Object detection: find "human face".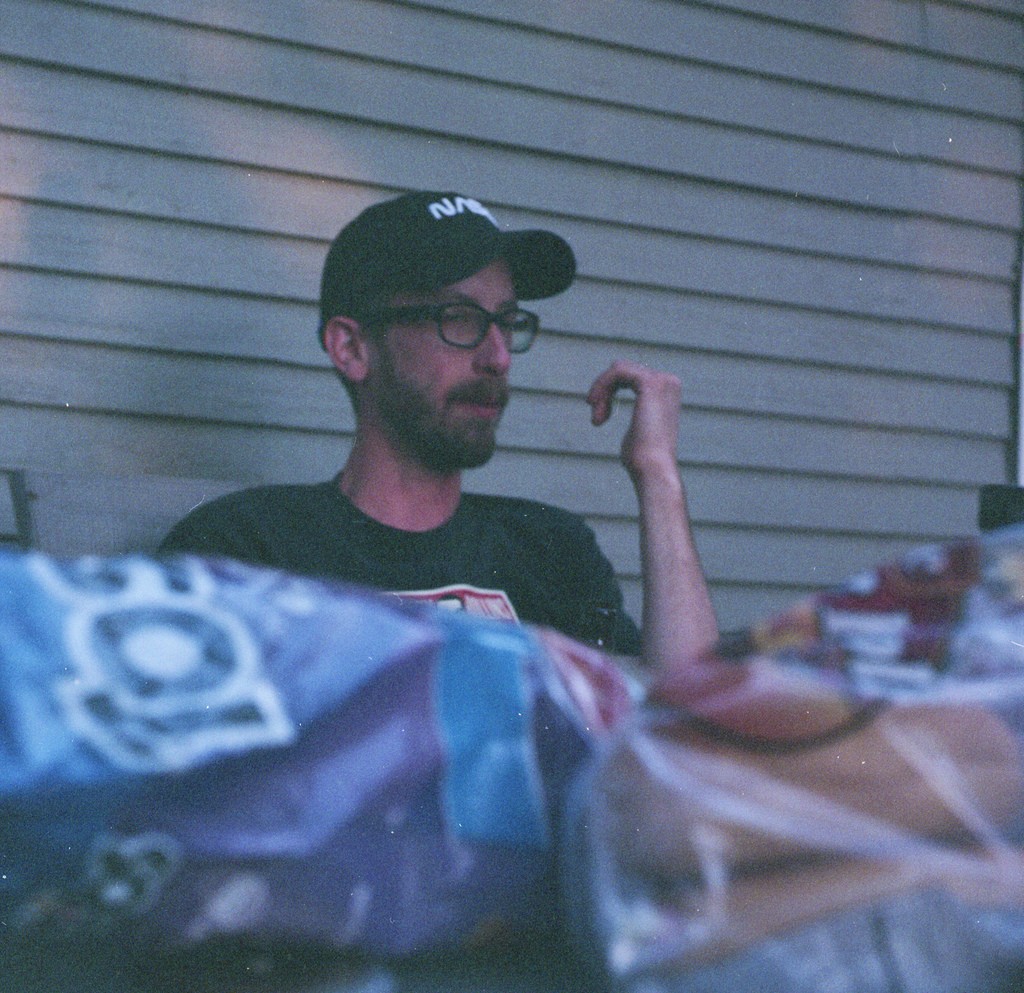
select_region(364, 258, 515, 426).
